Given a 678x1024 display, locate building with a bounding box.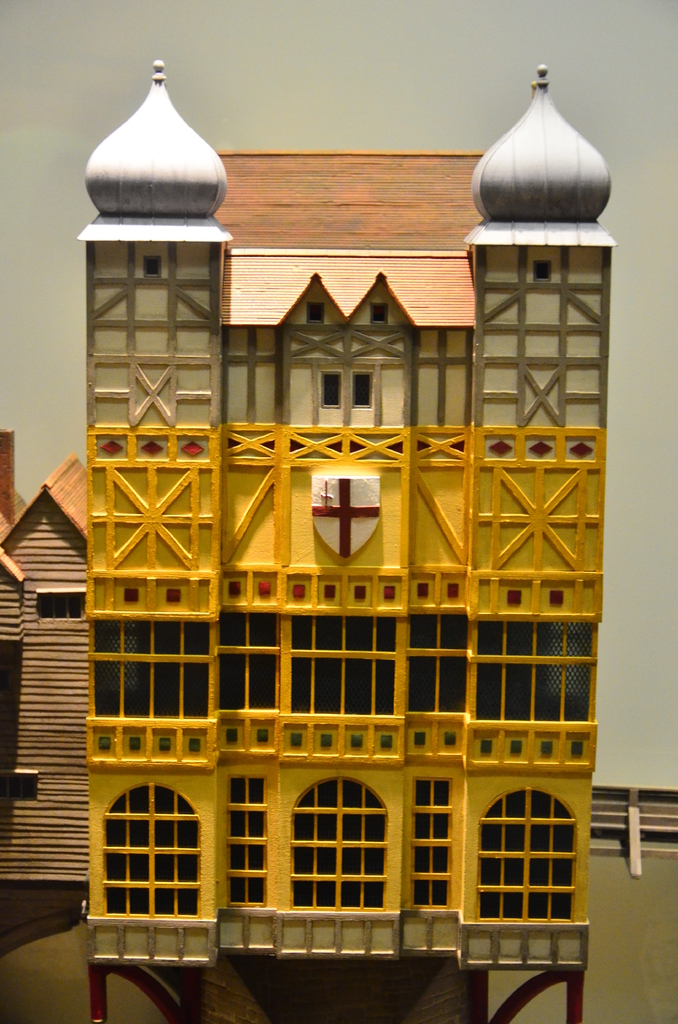
Located: pyautogui.locateOnScreen(0, 419, 97, 884).
